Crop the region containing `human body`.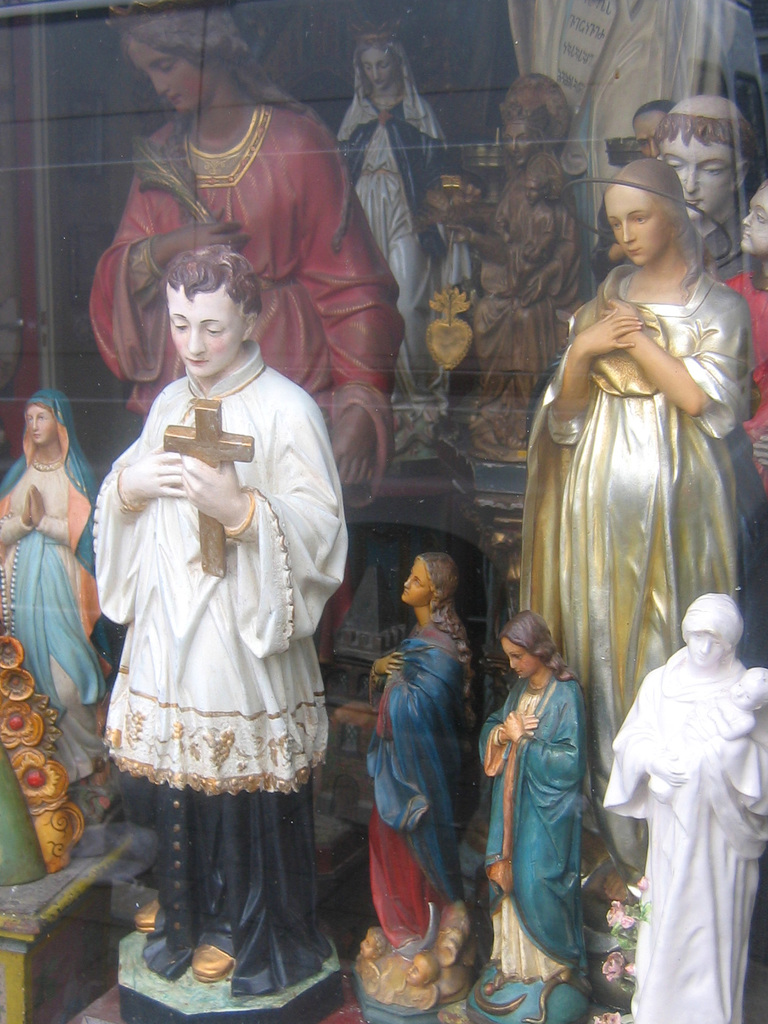
Crop region: <box>0,387,104,793</box>.
